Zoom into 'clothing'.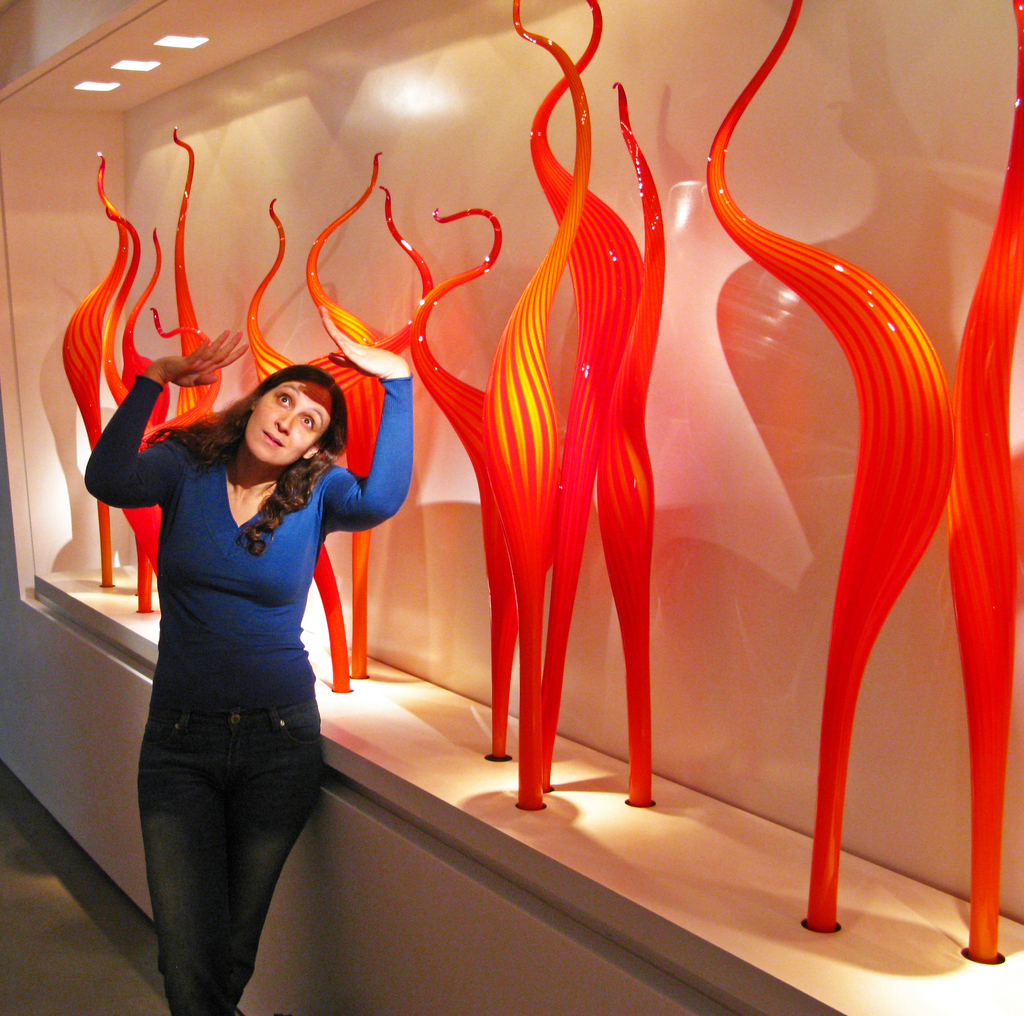
Zoom target: region(84, 368, 417, 1015).
